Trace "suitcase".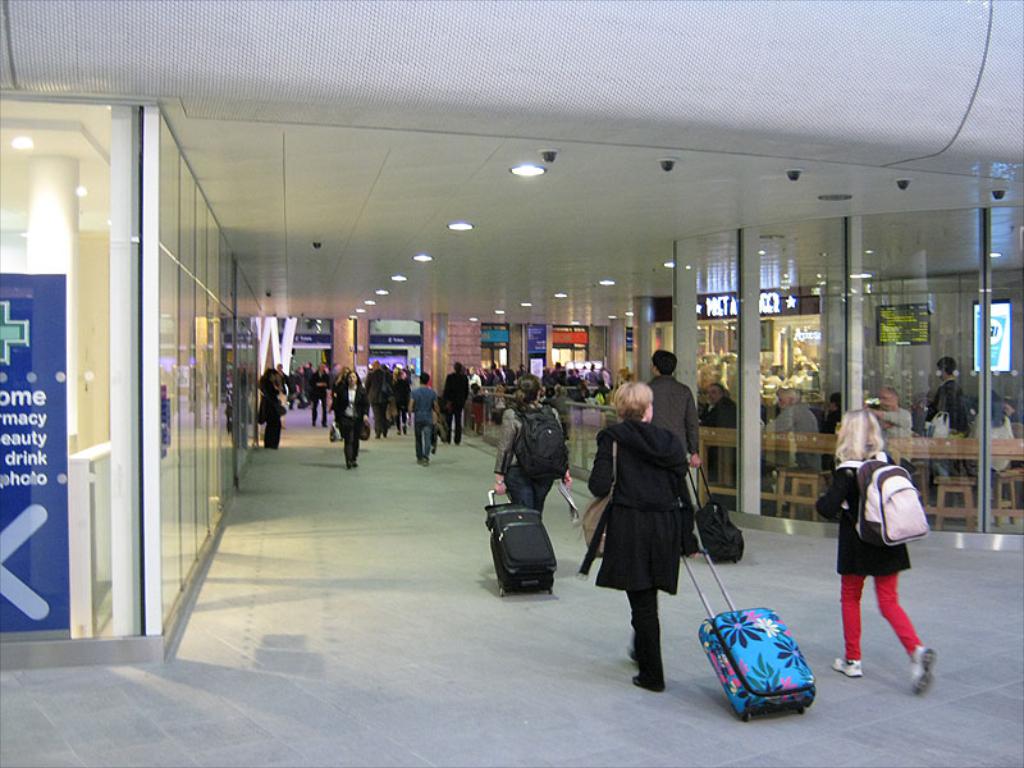
Traced to BBox(480, 484, 558, 596).
